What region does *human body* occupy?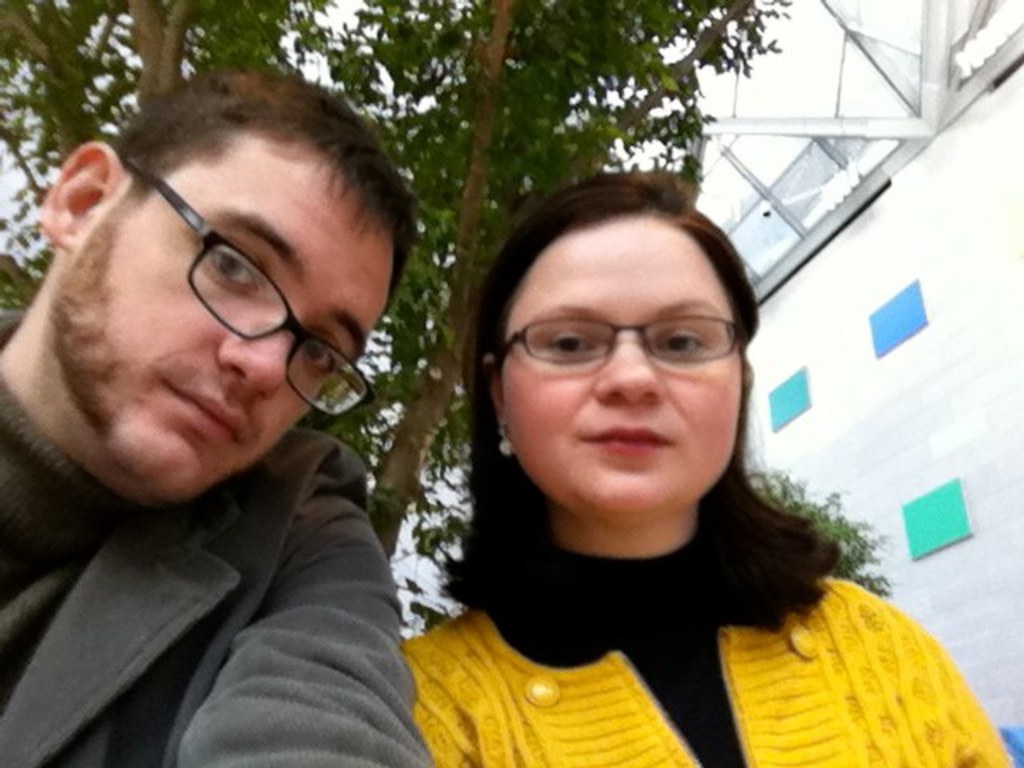
0, 69, 422, 766.
